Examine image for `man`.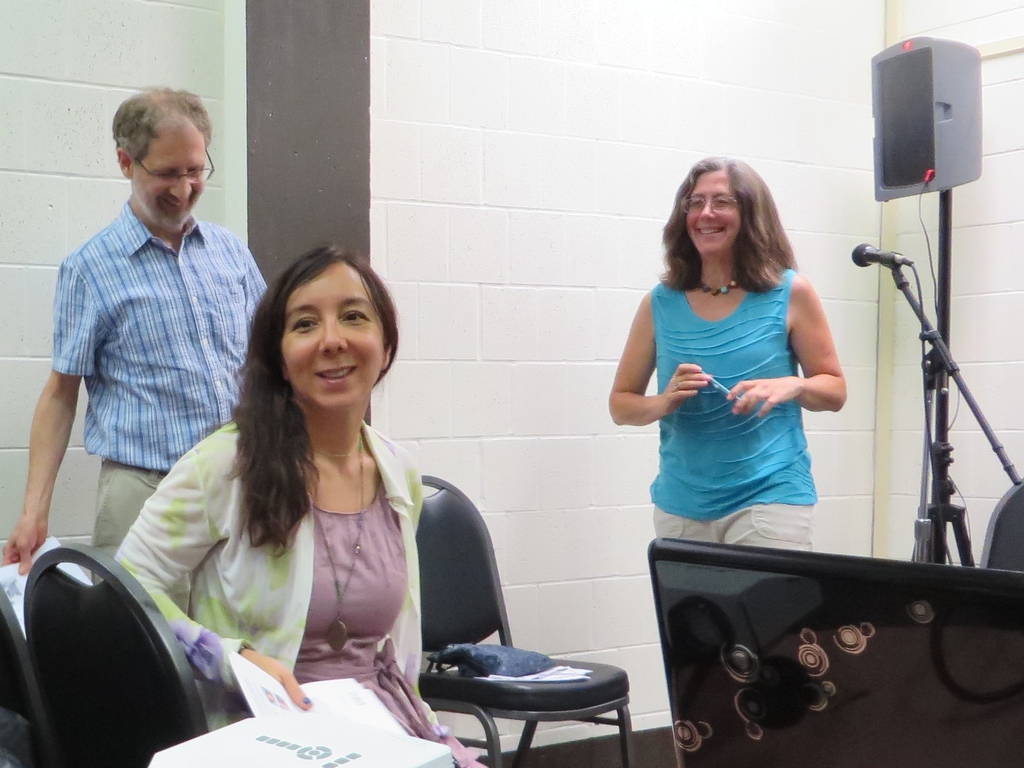
Examination result: 0,79,284,559.
